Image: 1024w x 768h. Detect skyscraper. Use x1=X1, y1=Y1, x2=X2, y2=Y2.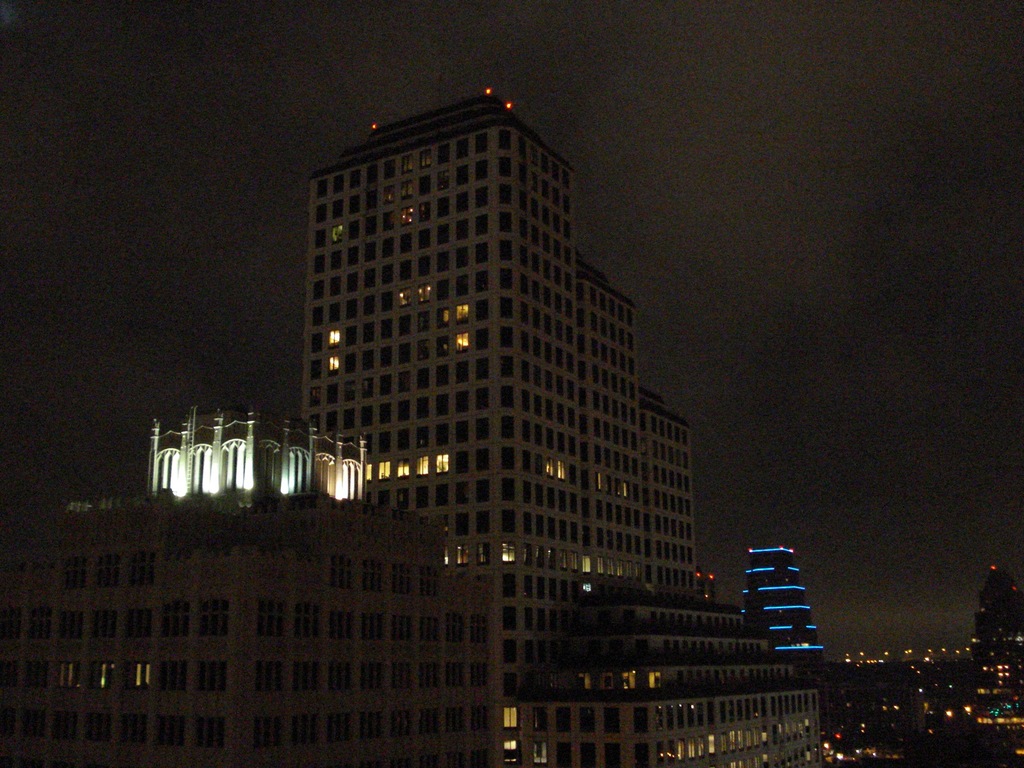
x1=305, y1=99, x2=822, y2=764.
